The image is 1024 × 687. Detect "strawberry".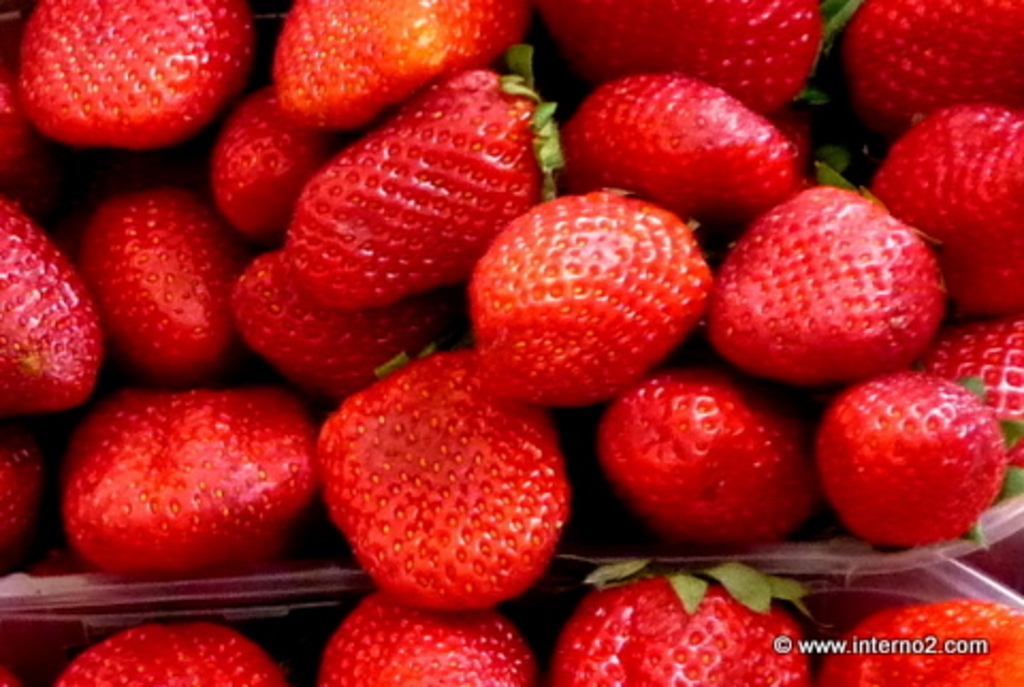
Detection: box=[237, 228, 439, 382].
